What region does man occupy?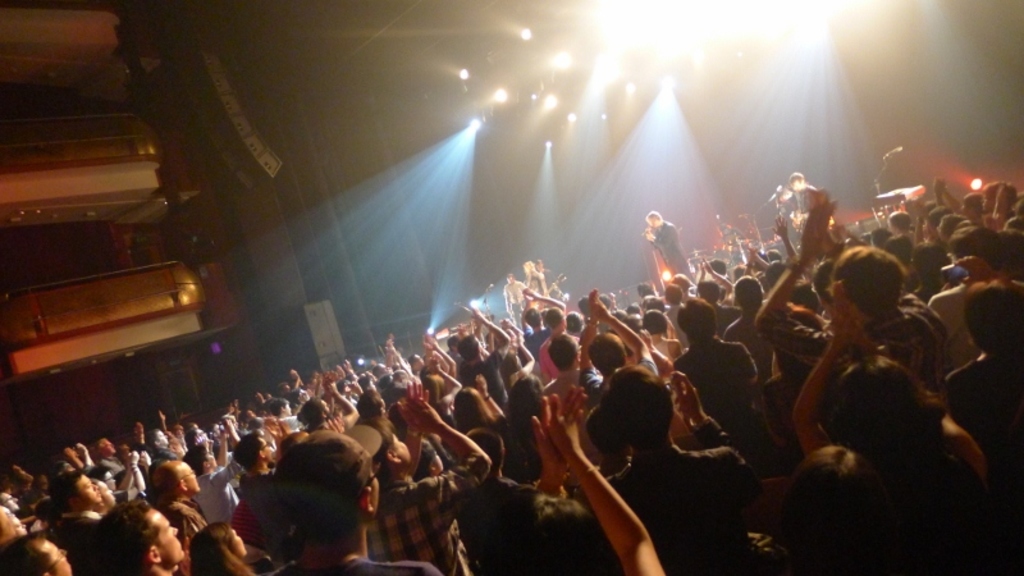
(left=155, top=460, right=210, bottom=568).
